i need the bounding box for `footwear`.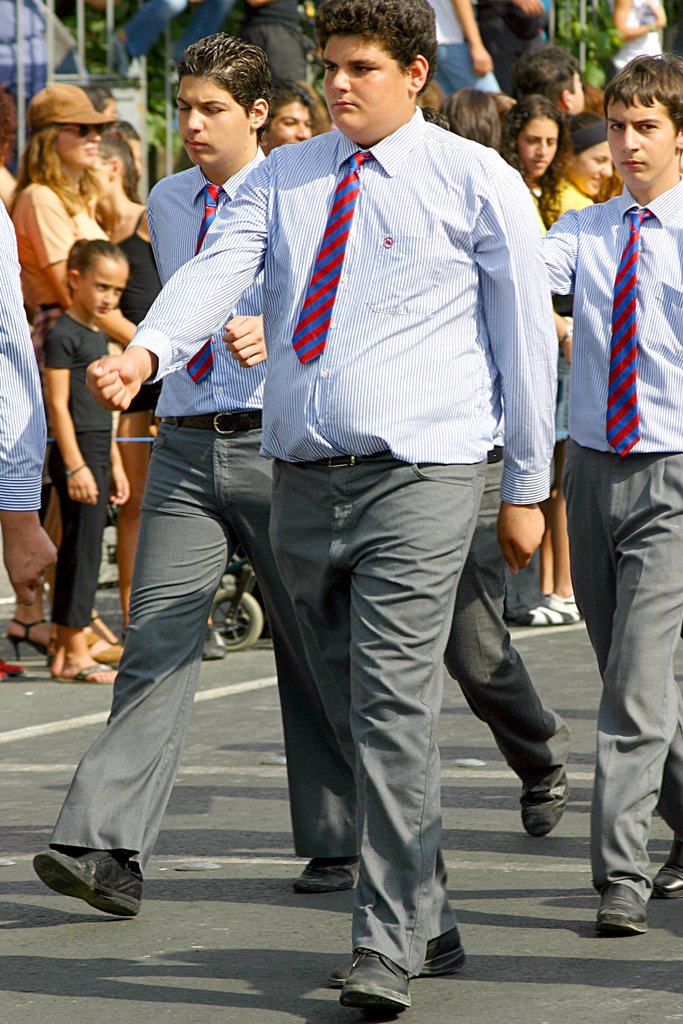
Here it is: BBox(327, 923, 464, 979).
